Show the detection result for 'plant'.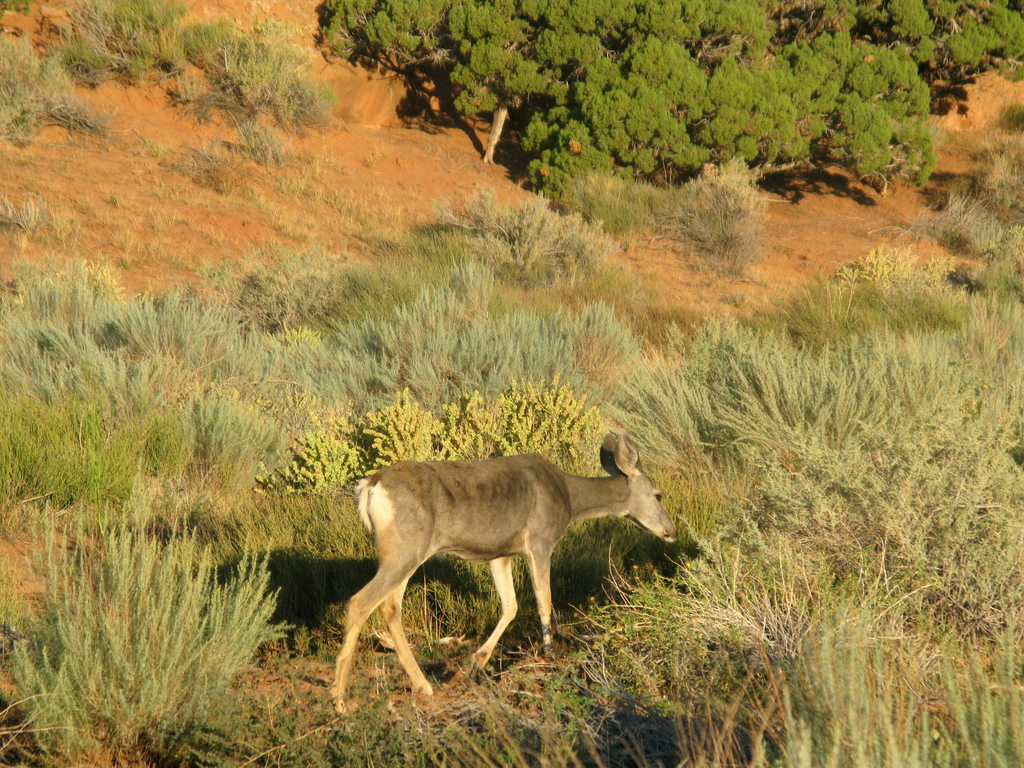
x1=236 y1=106 x2=312 y2=169.
